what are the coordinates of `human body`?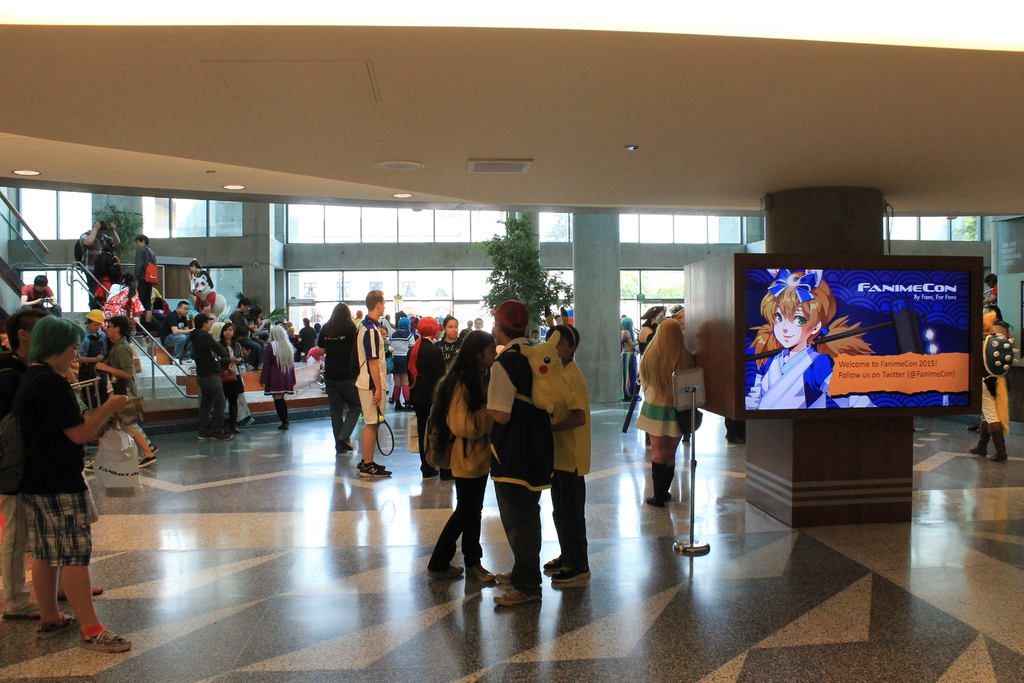
left=532, top=299, right=595, bottom=588.
